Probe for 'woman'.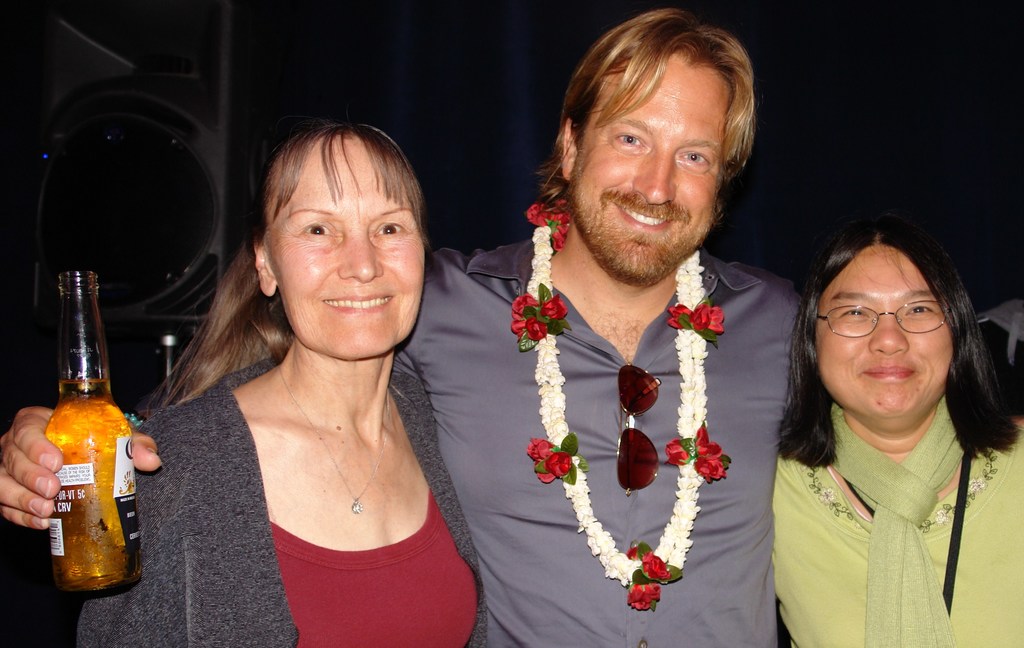
Probe result: (x1=748, y1=205, x2=1023, y2=647).
